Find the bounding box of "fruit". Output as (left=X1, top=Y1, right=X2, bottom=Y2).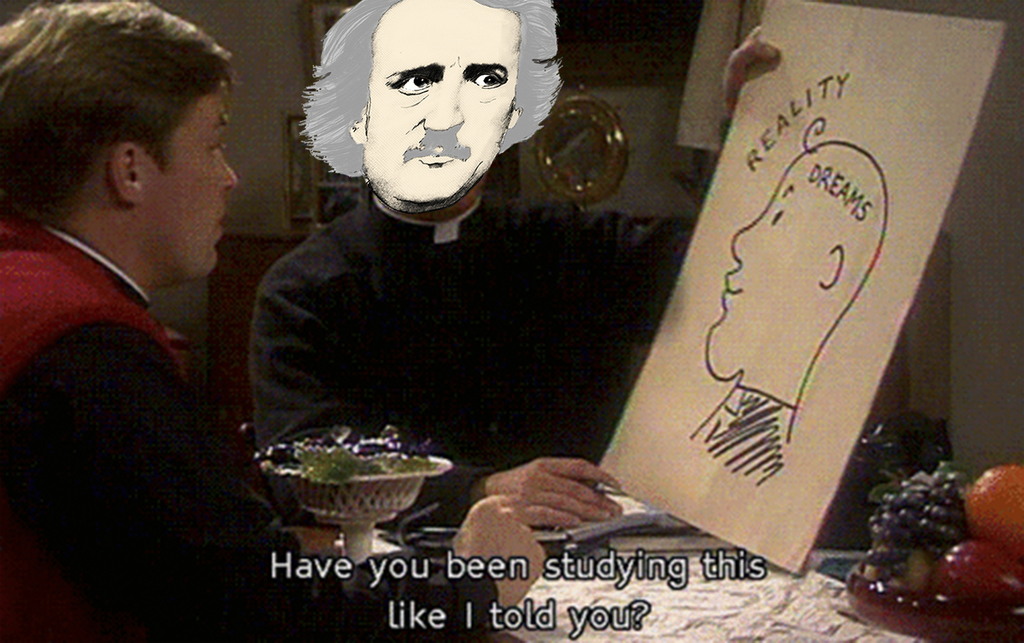
(left=938, top=542, right=1023, bottom=606).
